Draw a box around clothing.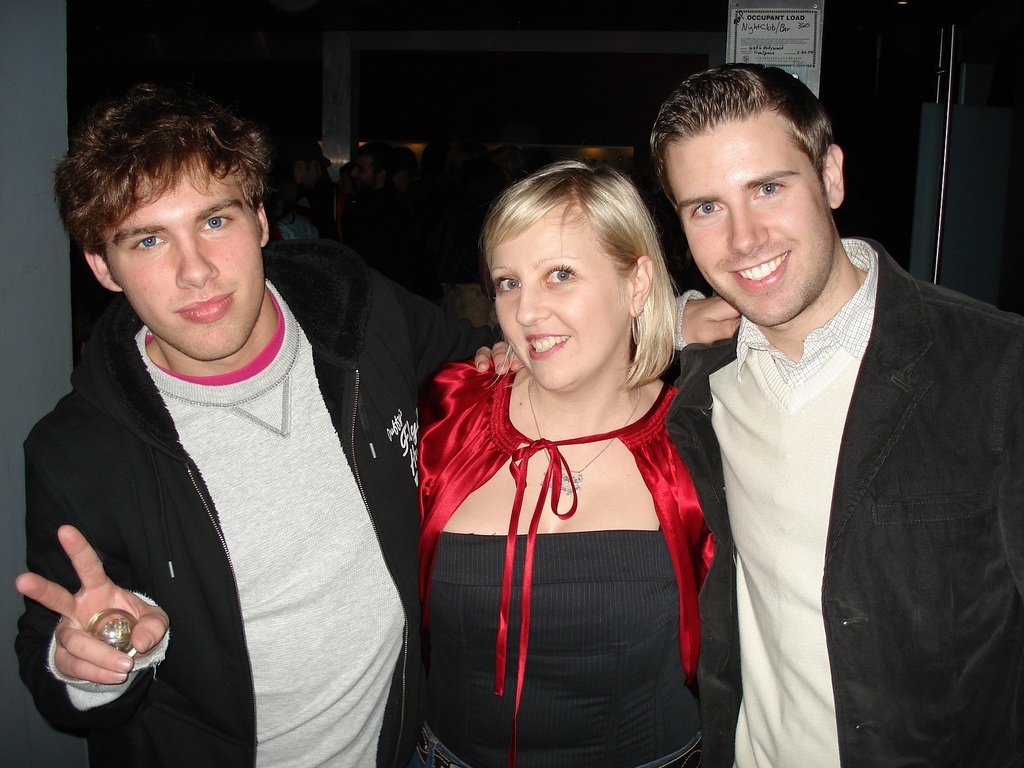
(19,228,418,767).
